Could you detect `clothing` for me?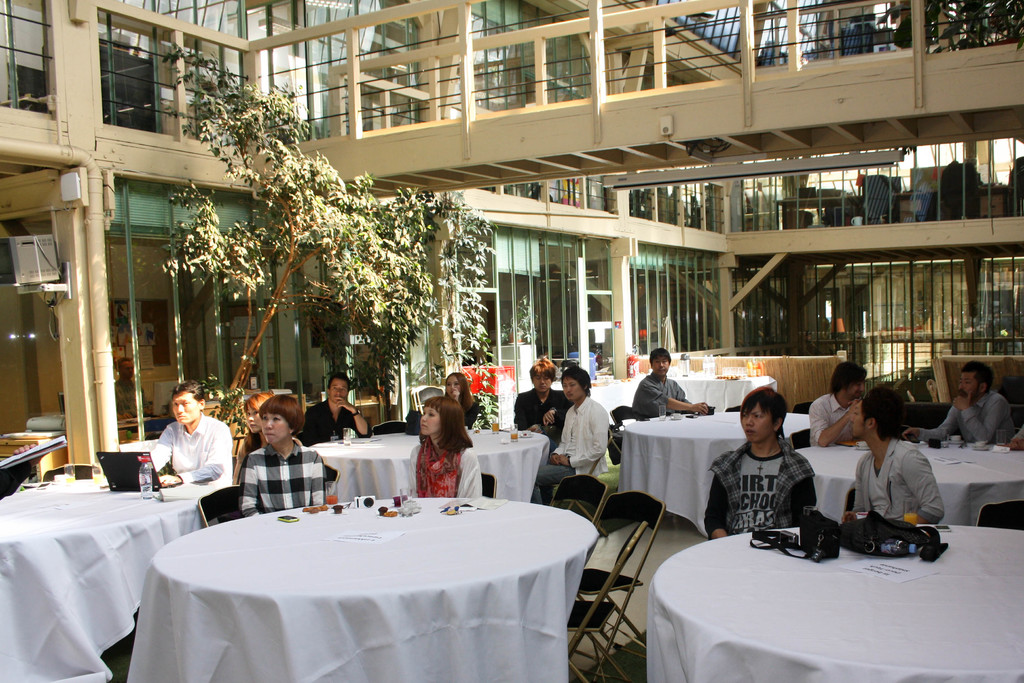
Detection result: <region>935, 383, 1016, 450</region>.
